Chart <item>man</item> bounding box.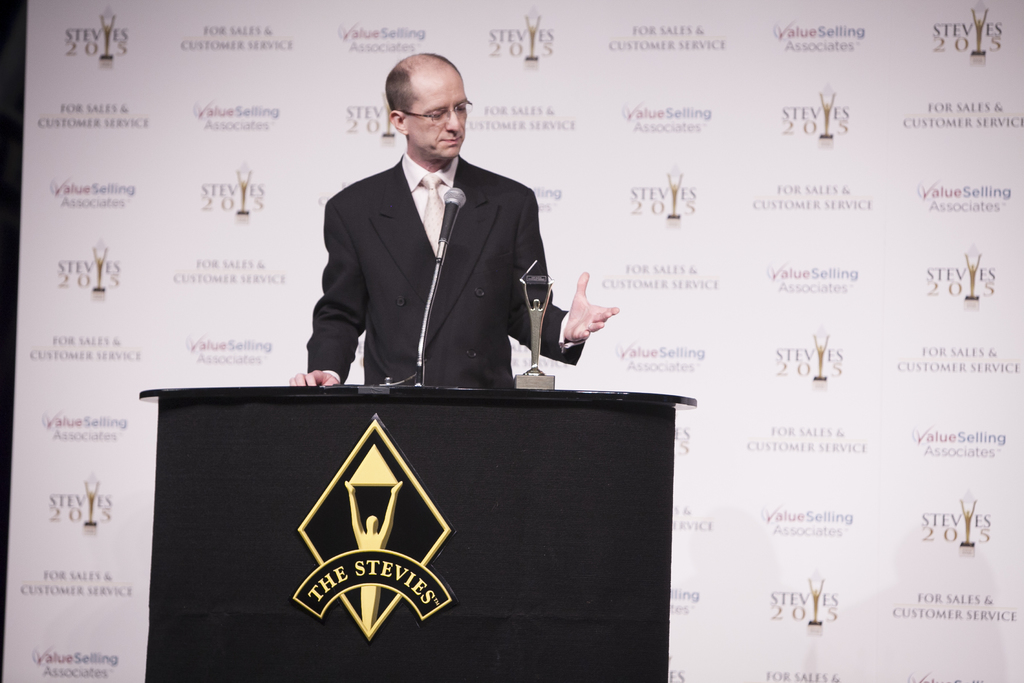
Charted: bbox=(289, 51, 622, 387).
